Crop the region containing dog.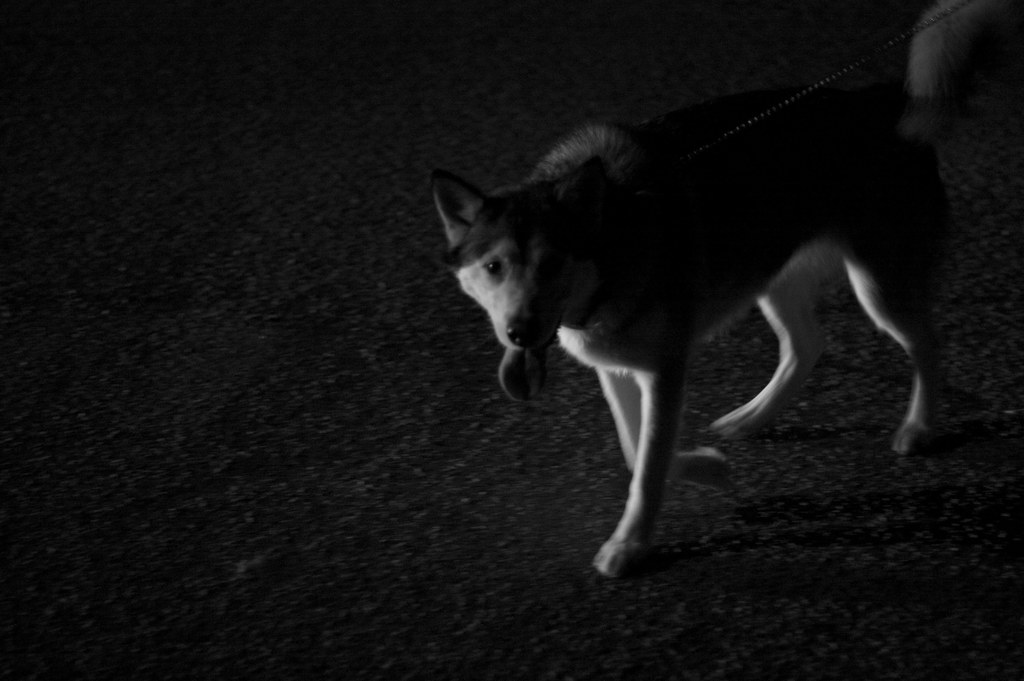
Crop region: box=[426, 86, 957, 587].
